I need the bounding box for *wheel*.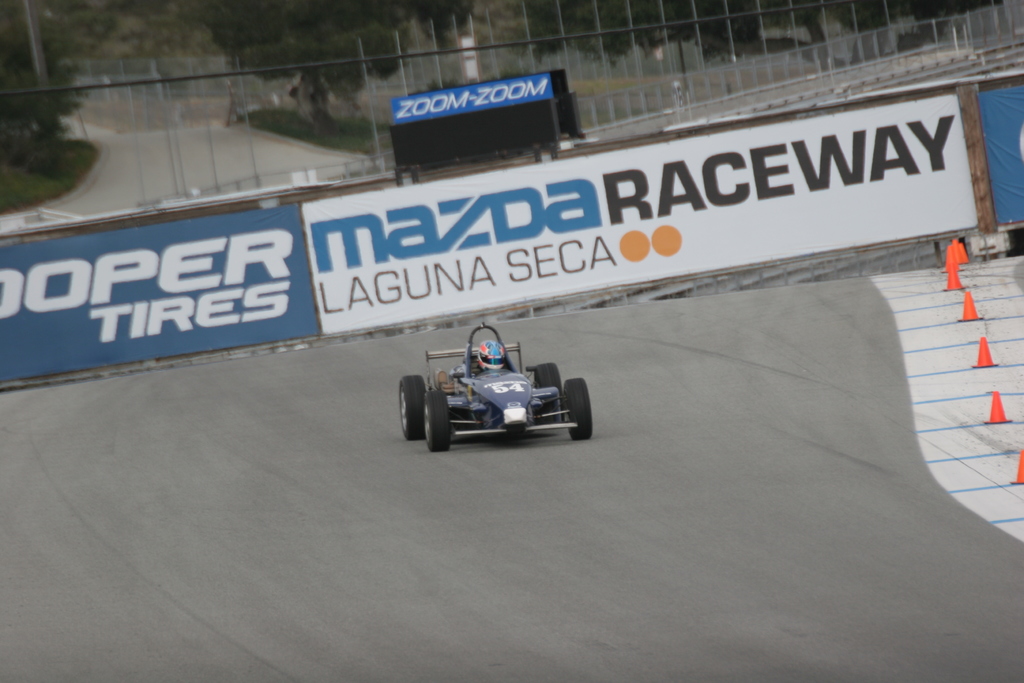
Here it is: 557,372,598,440.
